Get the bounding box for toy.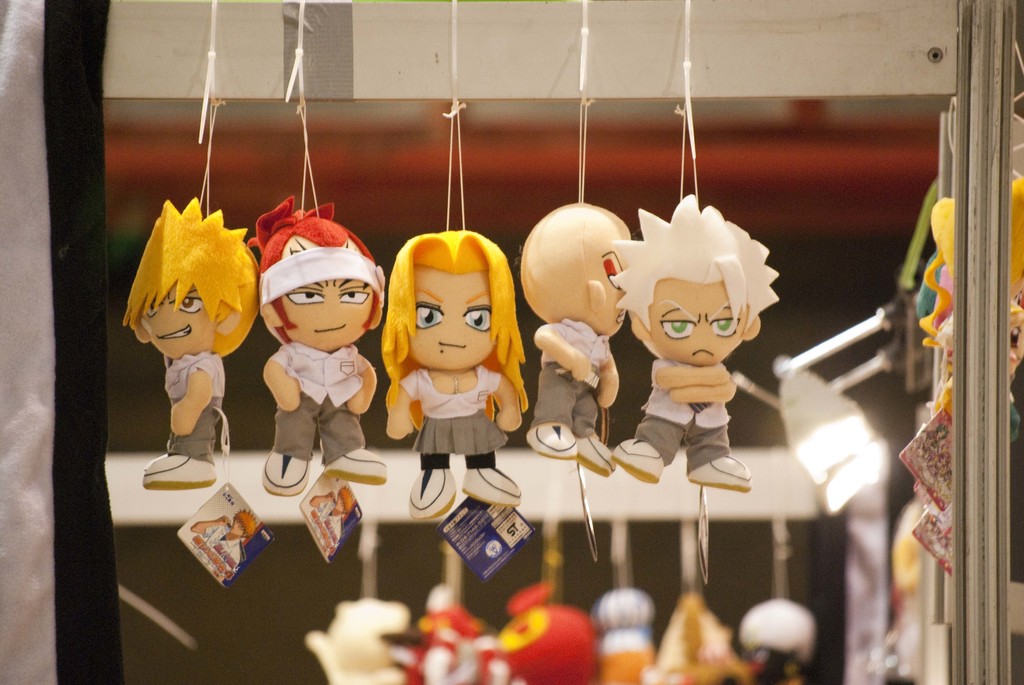
bbox=(518, 200, 634, 471).
